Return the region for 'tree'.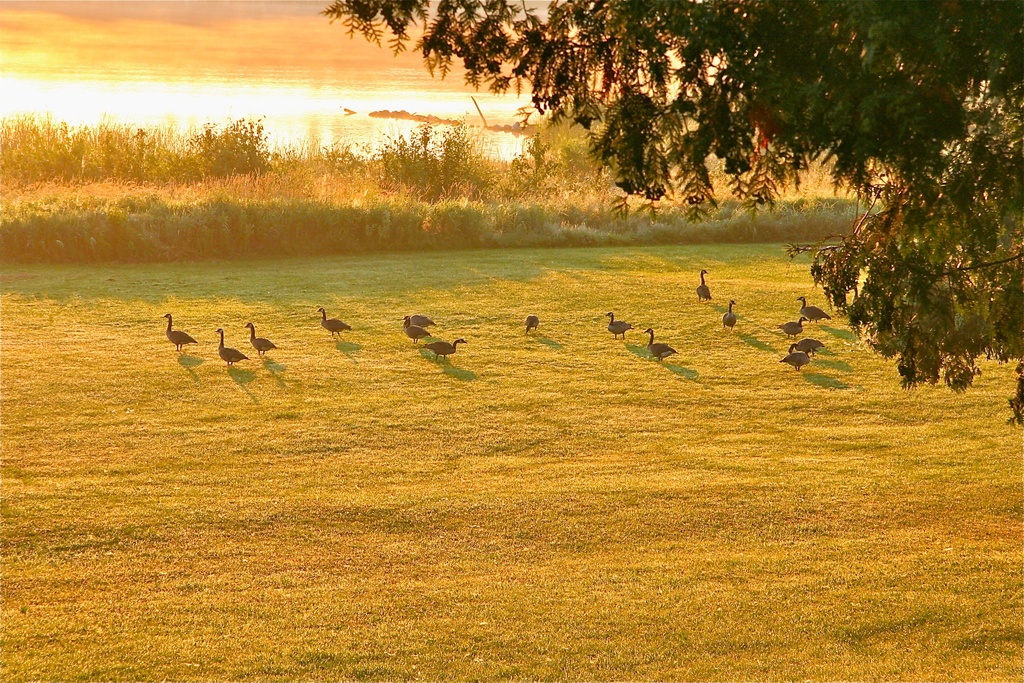
(379,110,475,213).
